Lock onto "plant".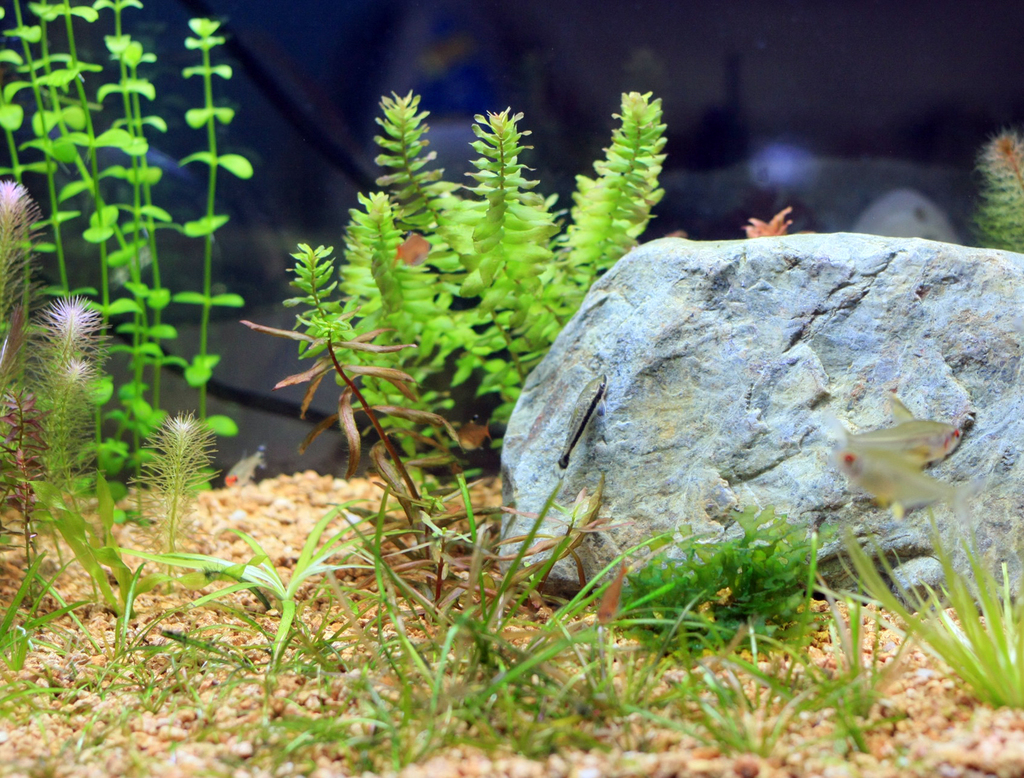
Locked: Rect(495, 506, 728, 760).
